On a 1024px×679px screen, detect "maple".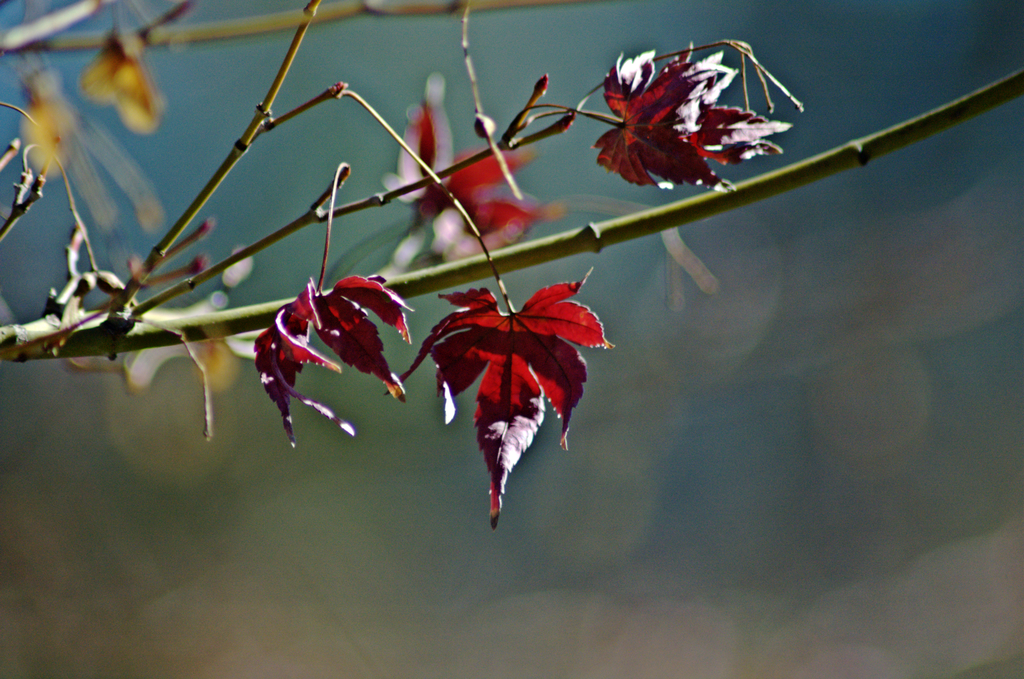
244:151:412:451.
